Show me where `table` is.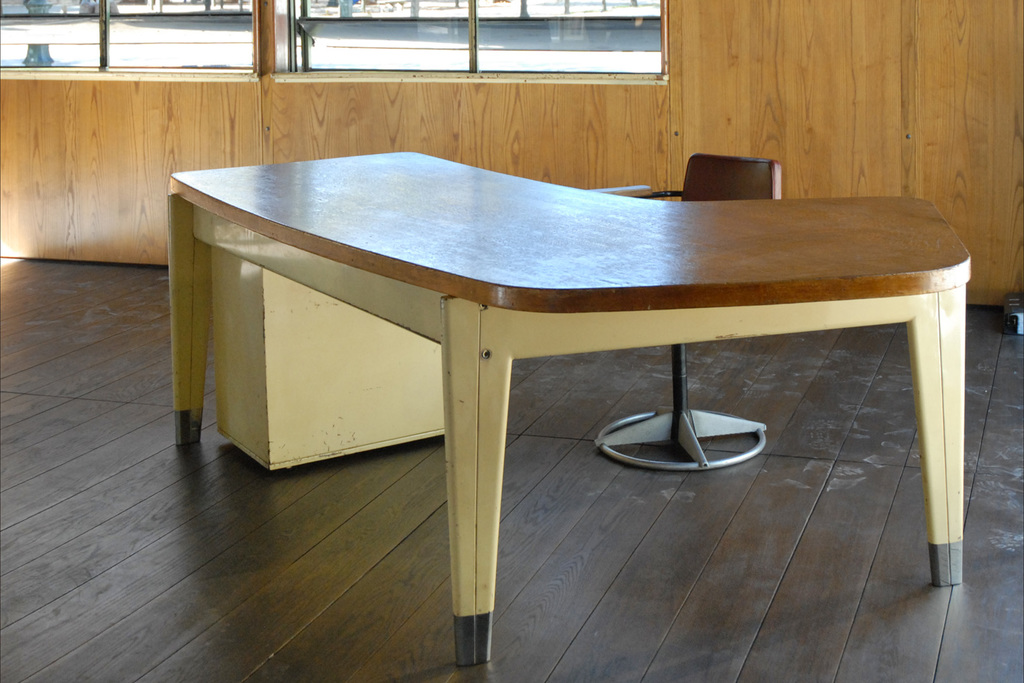
`table` is at select_region(147, 126, 928, 635).
